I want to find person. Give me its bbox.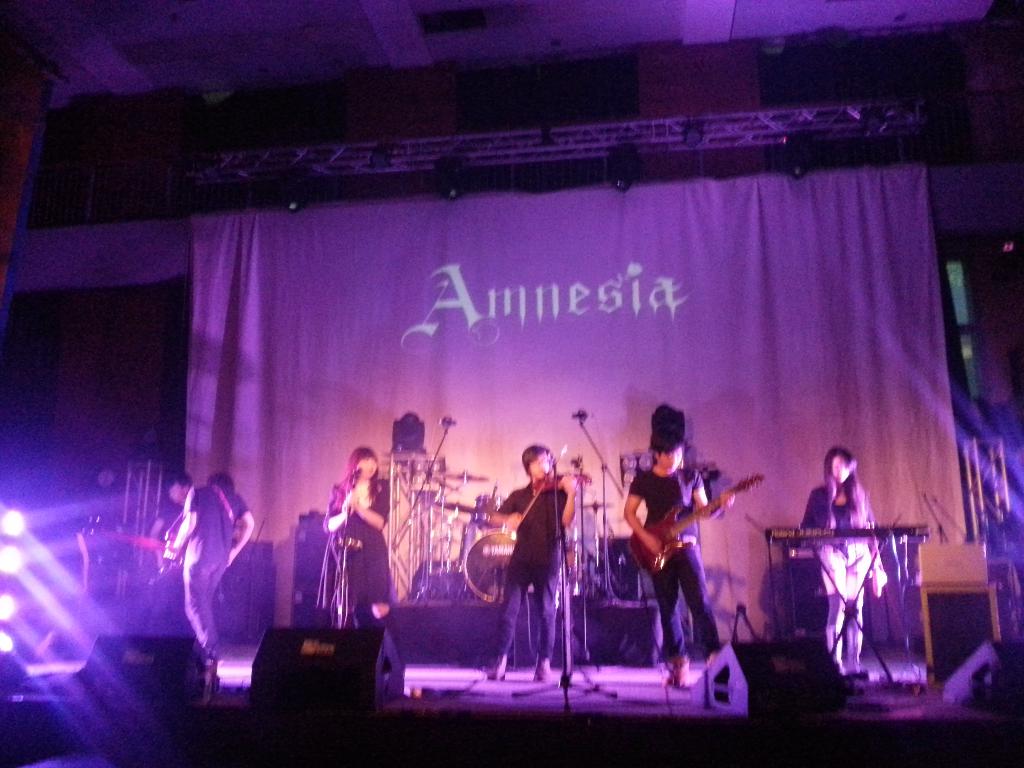
bbox=(314, 447, 406, 700).
